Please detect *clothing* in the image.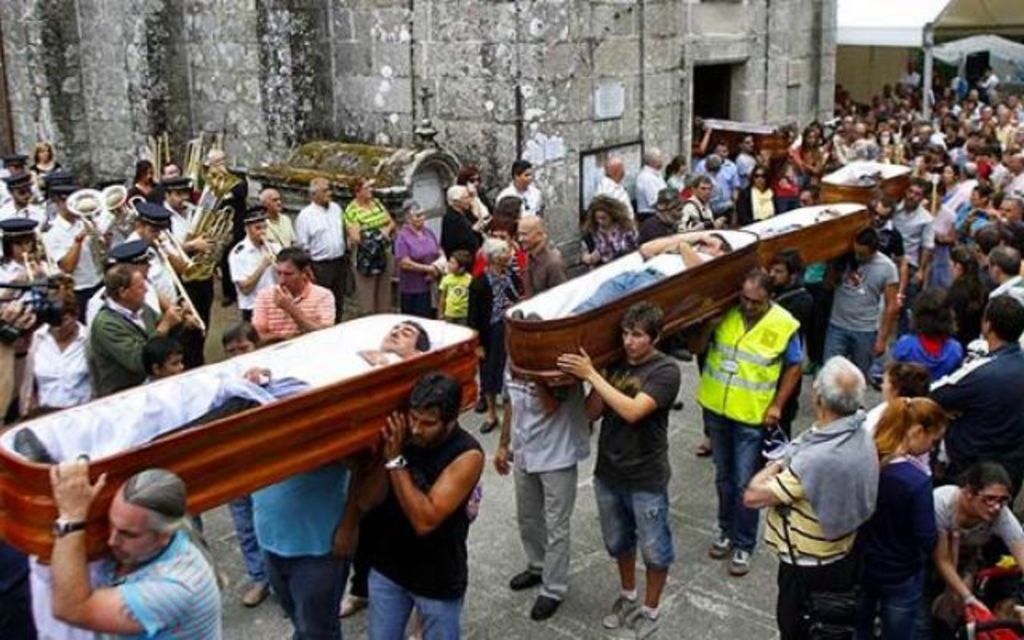
crop(238, 266, 330, 336).
